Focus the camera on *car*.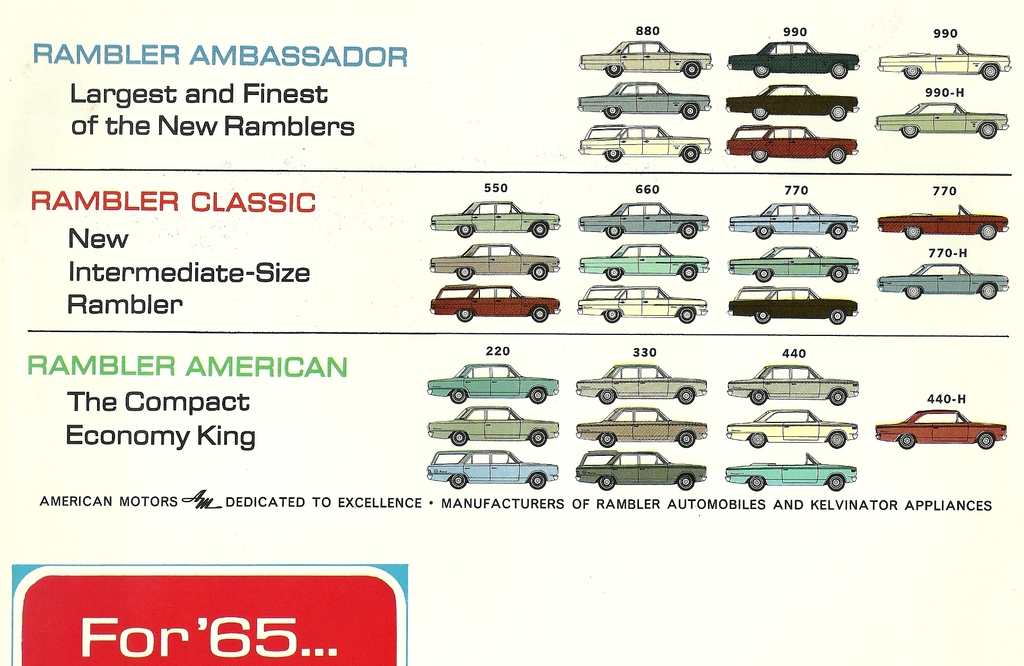
Focus region: x1=426, y1=409, x2=562, y2=446.
